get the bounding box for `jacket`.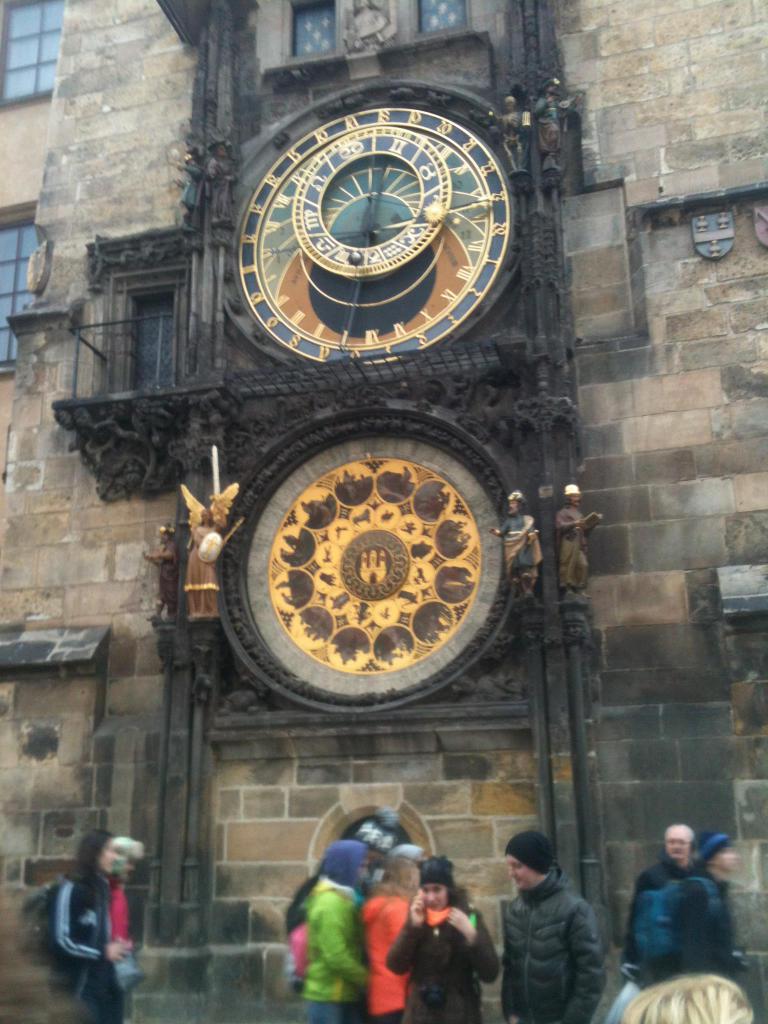
<region>364, 892, 432, 1023</region>.
